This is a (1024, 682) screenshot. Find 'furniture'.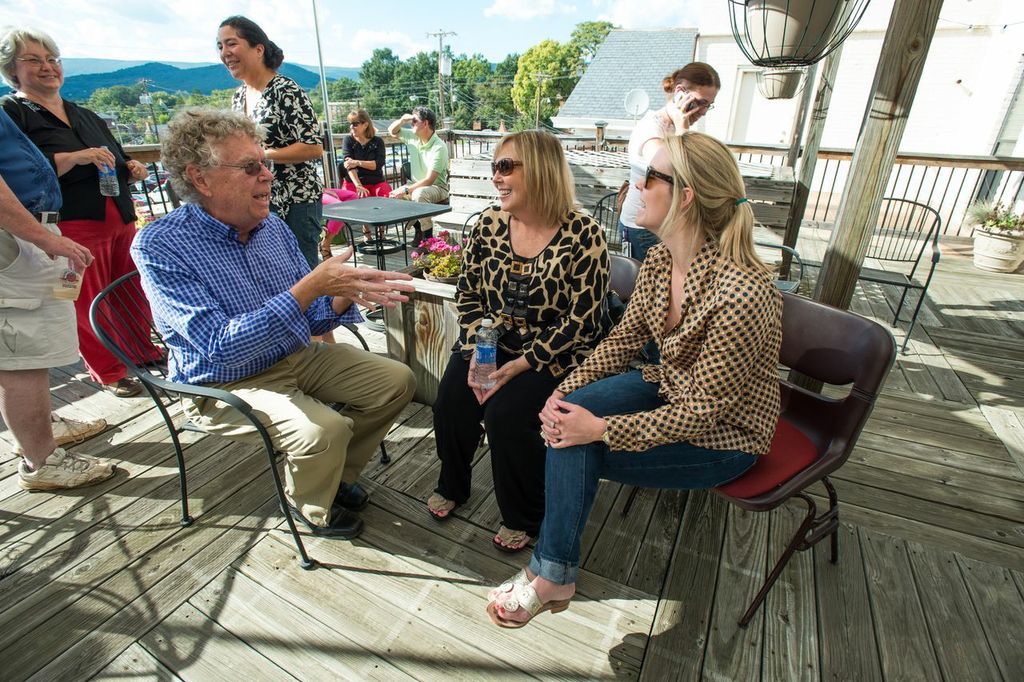
Bounding box: [left=321, top=197, right=451, bottom=269].
